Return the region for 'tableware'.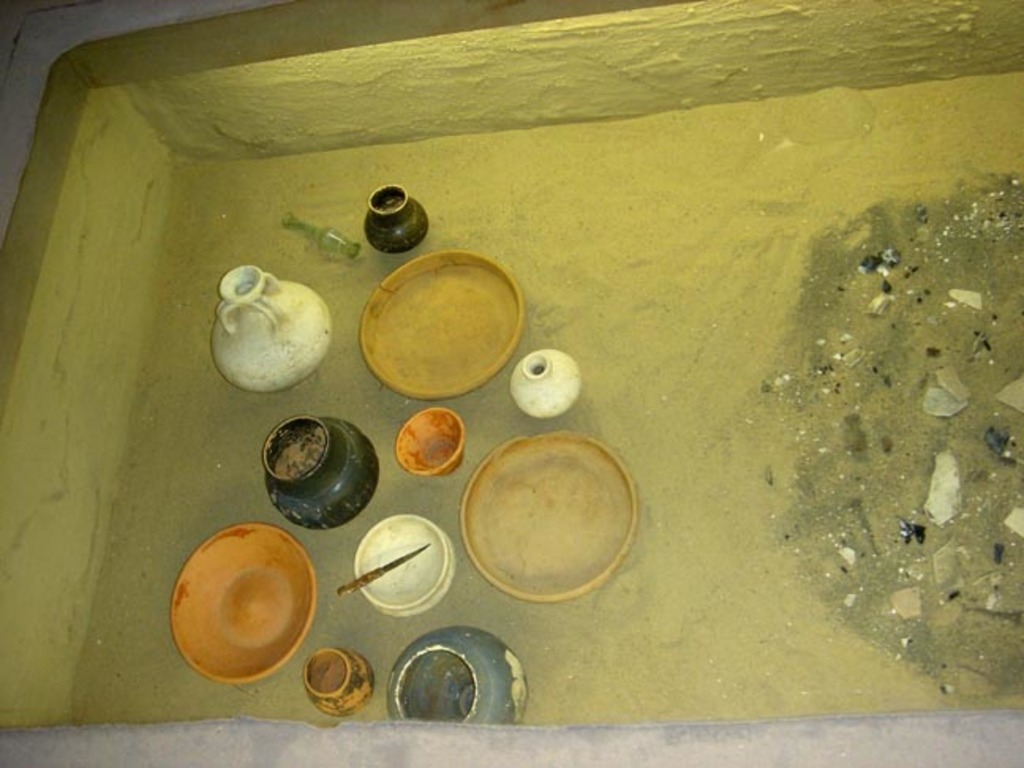
(x1=461, y1=430, x2=640, y2=612).
